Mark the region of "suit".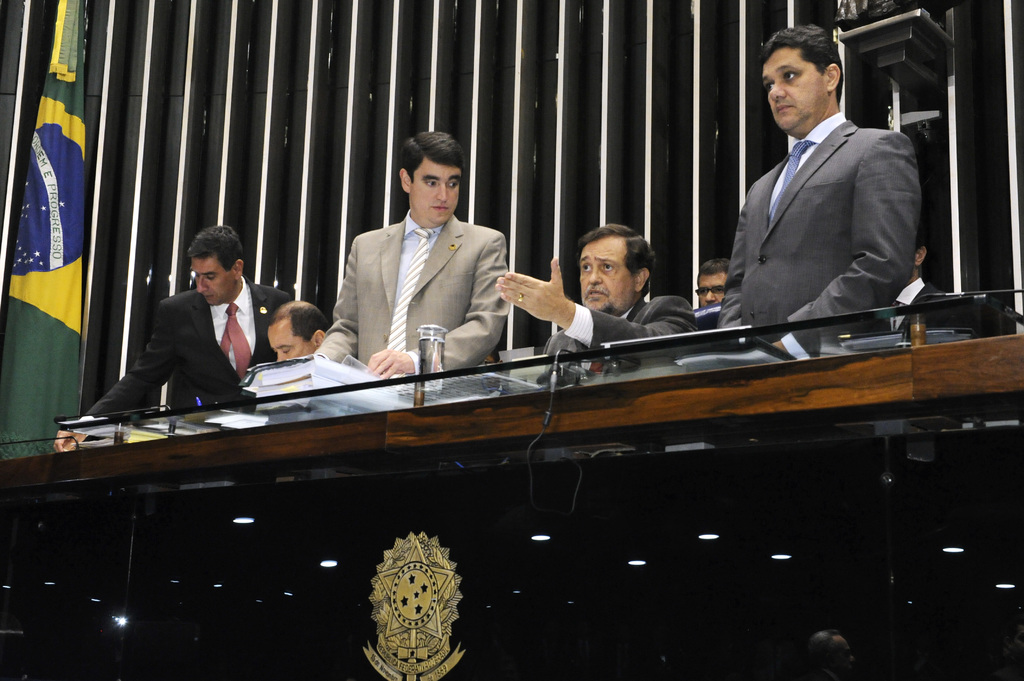
Region: {"x1": 73, "y1": 273, "x2": 299, "y2": 438}.
